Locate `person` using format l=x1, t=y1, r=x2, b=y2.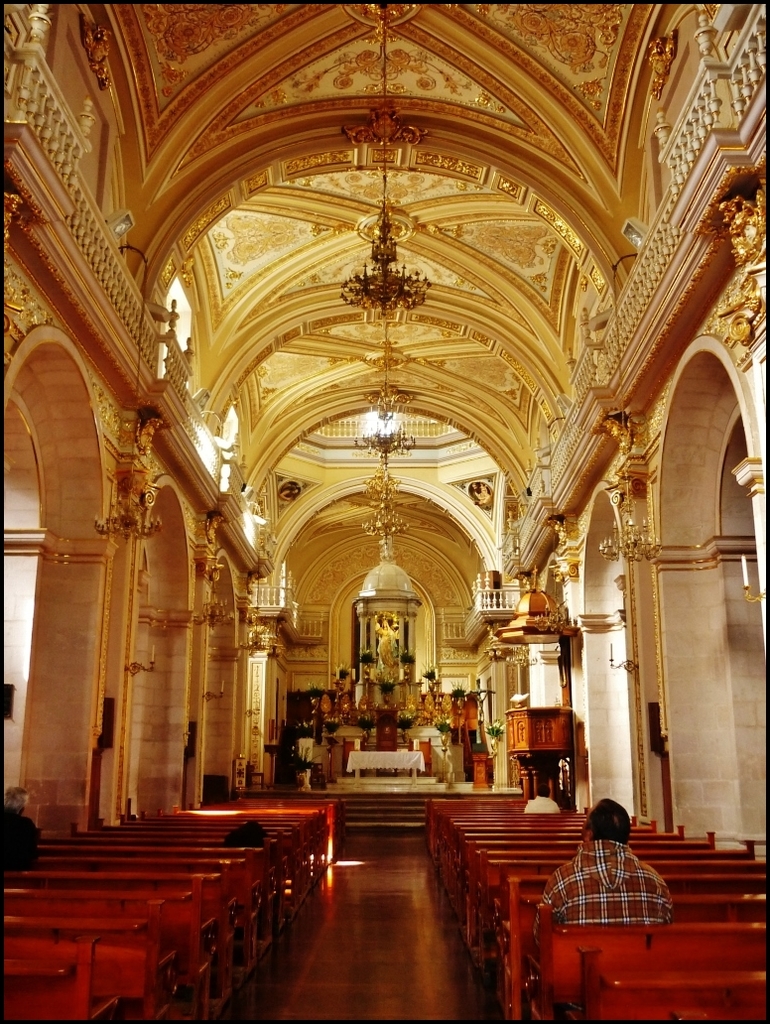
l=533, t=798, r=682, b=943.
